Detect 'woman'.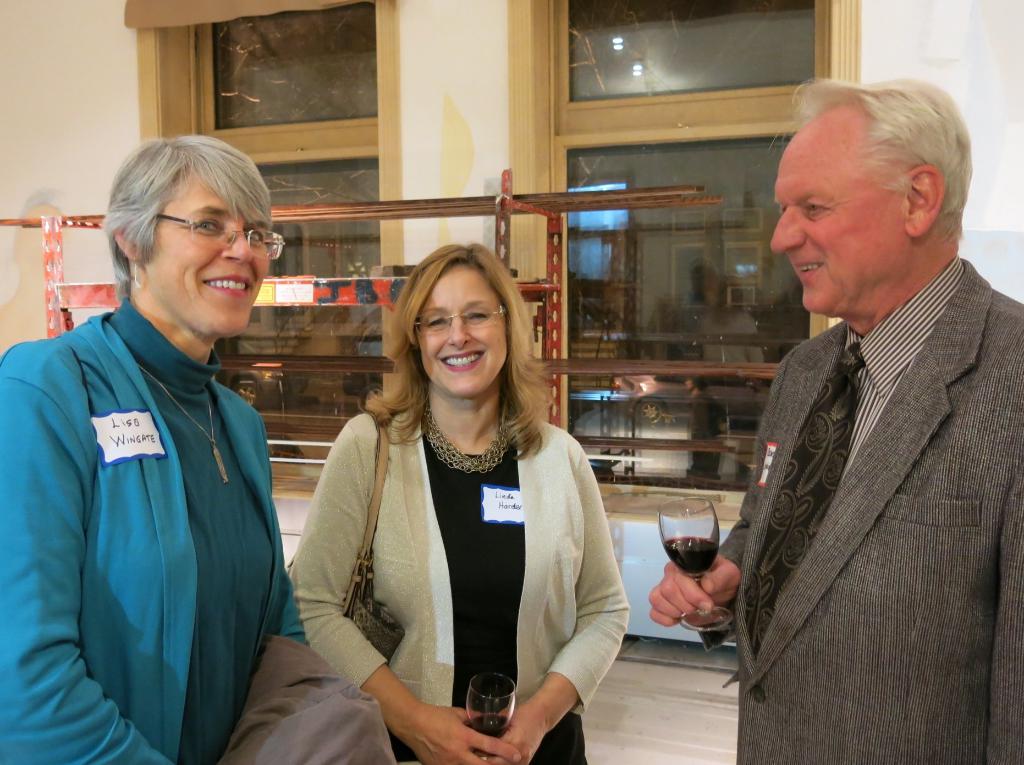
Detected at pyautogui.locateOnScreen(283, 239, 632, 764).
